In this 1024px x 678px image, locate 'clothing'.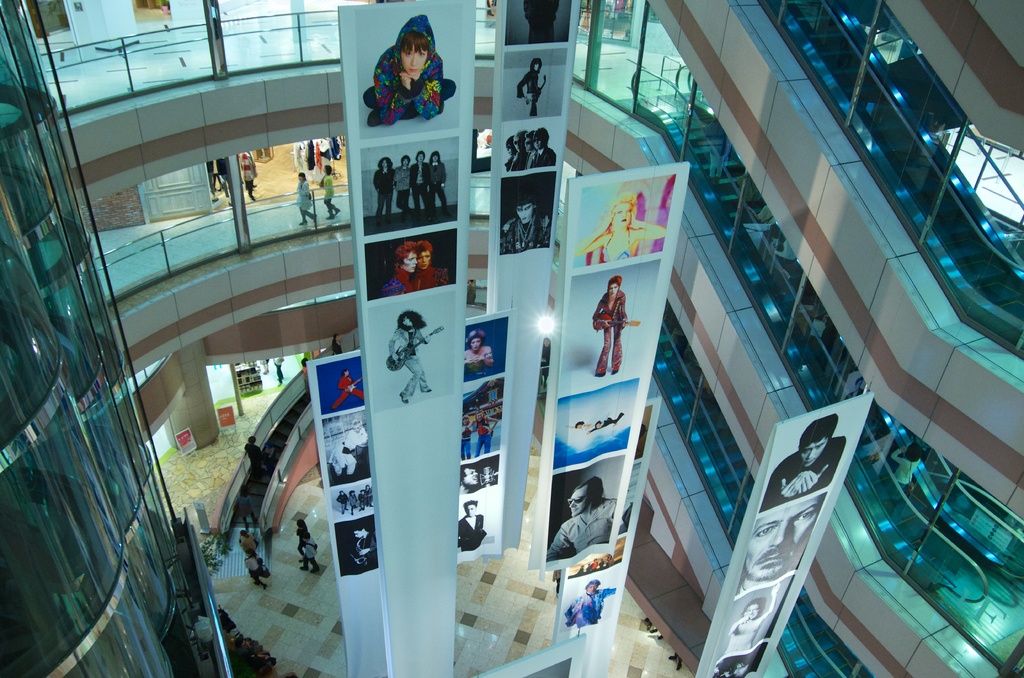
Bounding box: 760,436,844,513.
